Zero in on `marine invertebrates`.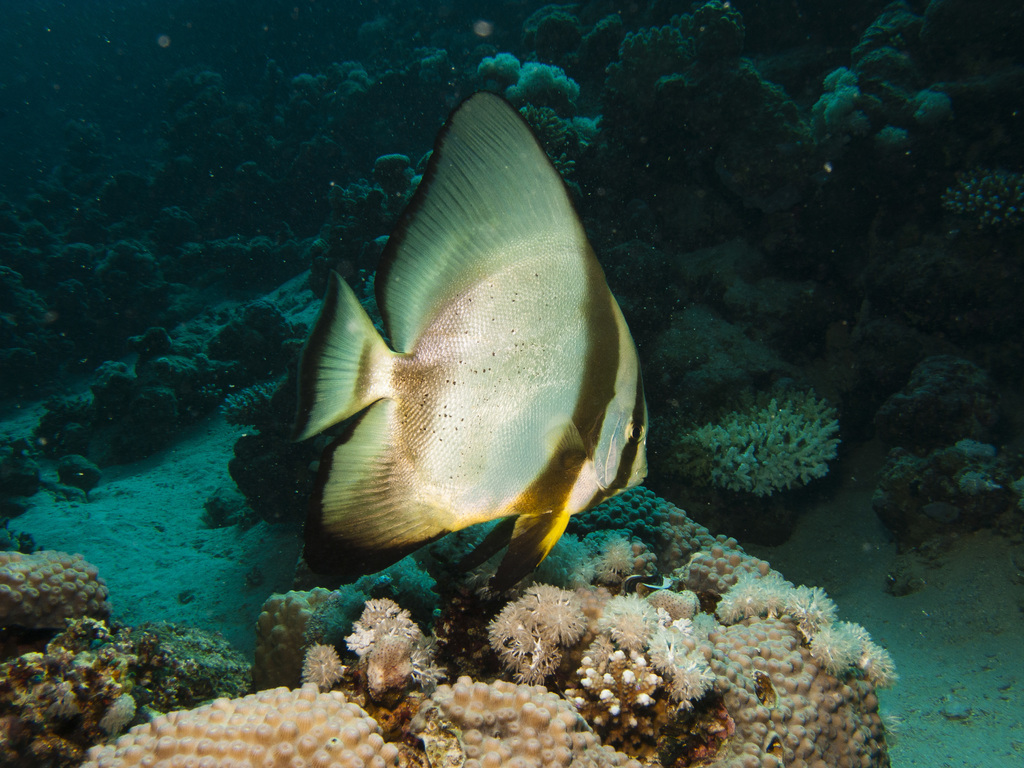
Zeroed in: crop(0, 554, 113, 653).
